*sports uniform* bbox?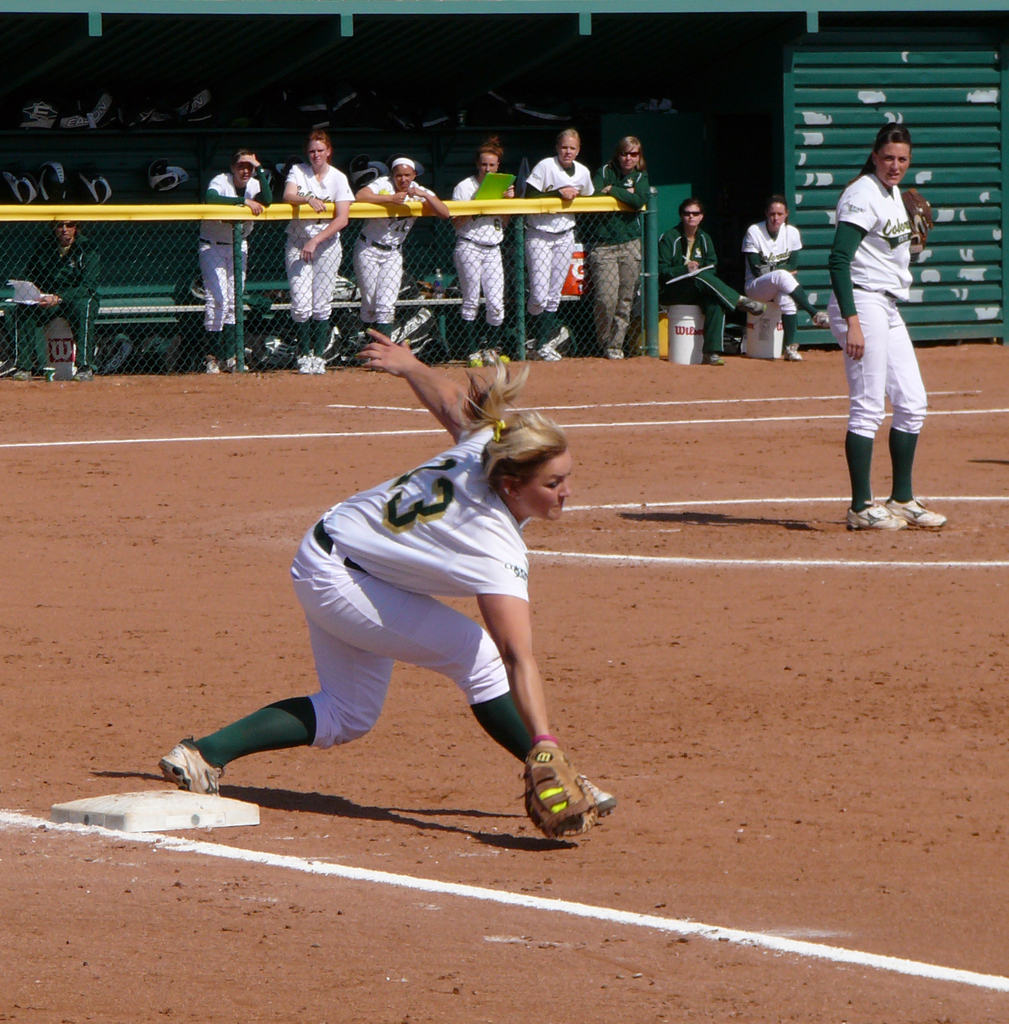
(x1=856, y1=166, x2=933, y2=510)
